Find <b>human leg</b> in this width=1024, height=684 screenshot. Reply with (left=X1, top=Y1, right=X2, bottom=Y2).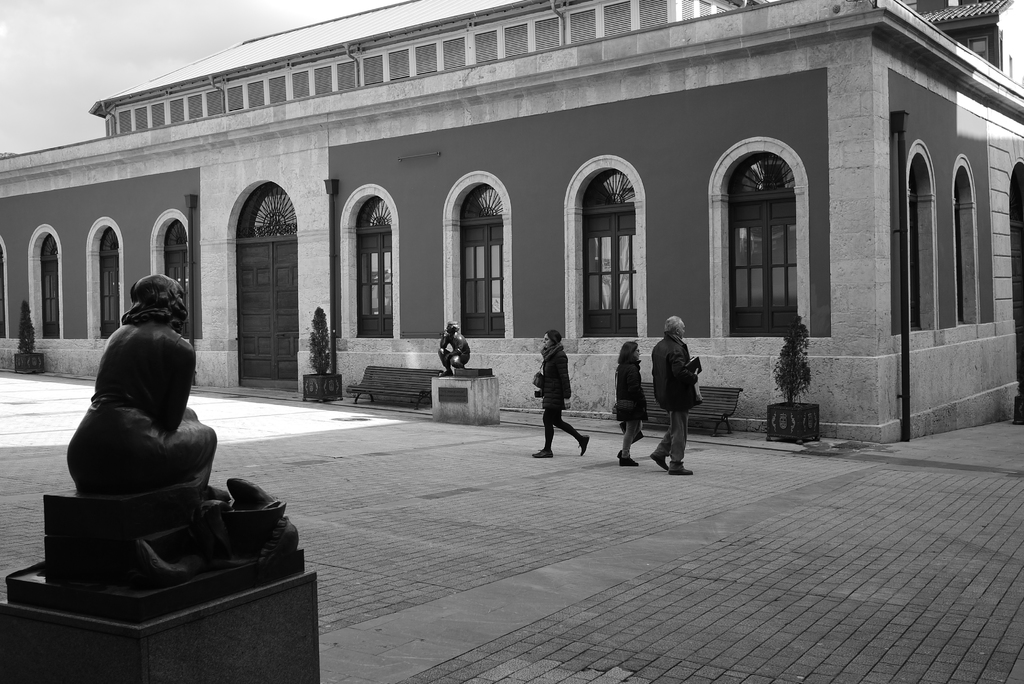
(left=145, top=423, right=229, bottom=498).
